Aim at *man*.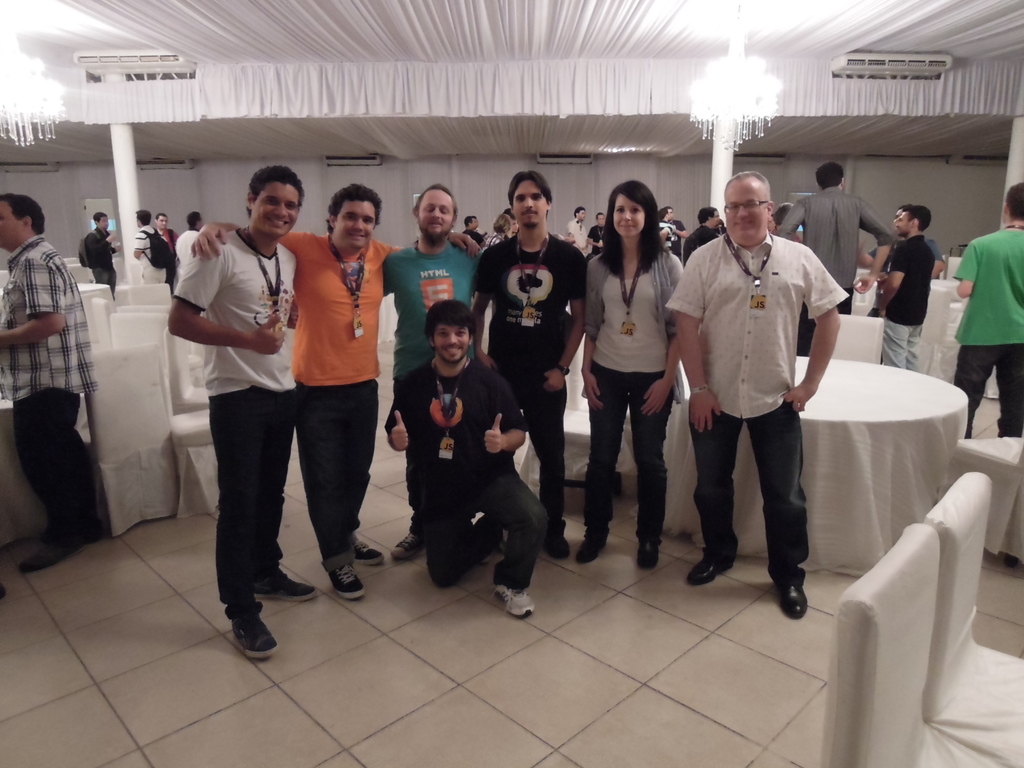
Aimed at Rect(859, 203, 946, 280).
